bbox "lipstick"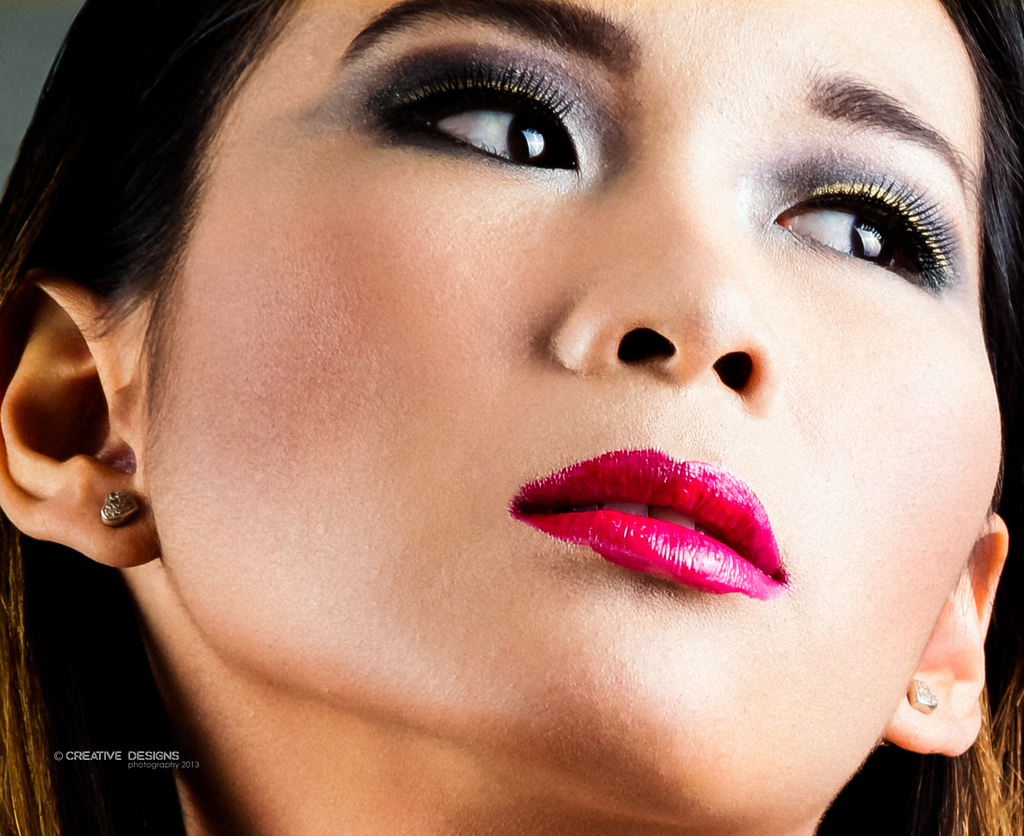
Rect(506, 446, 790, 601)
